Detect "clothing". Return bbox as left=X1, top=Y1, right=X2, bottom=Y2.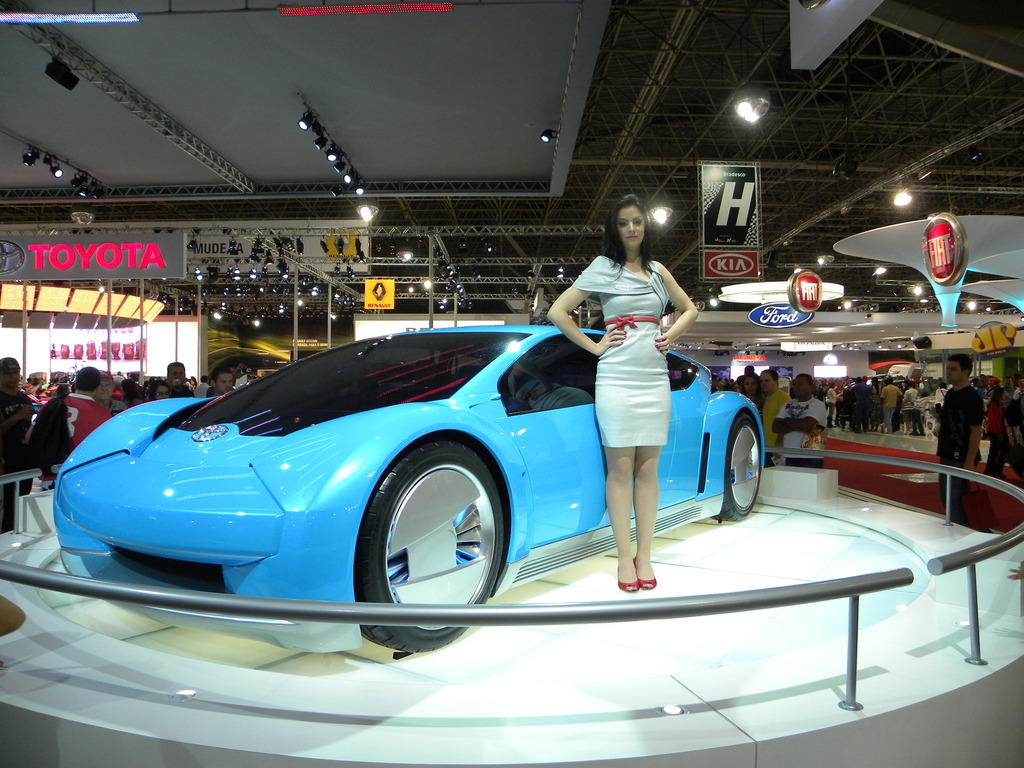
left=936, top=381, right=987, bottom=525.
